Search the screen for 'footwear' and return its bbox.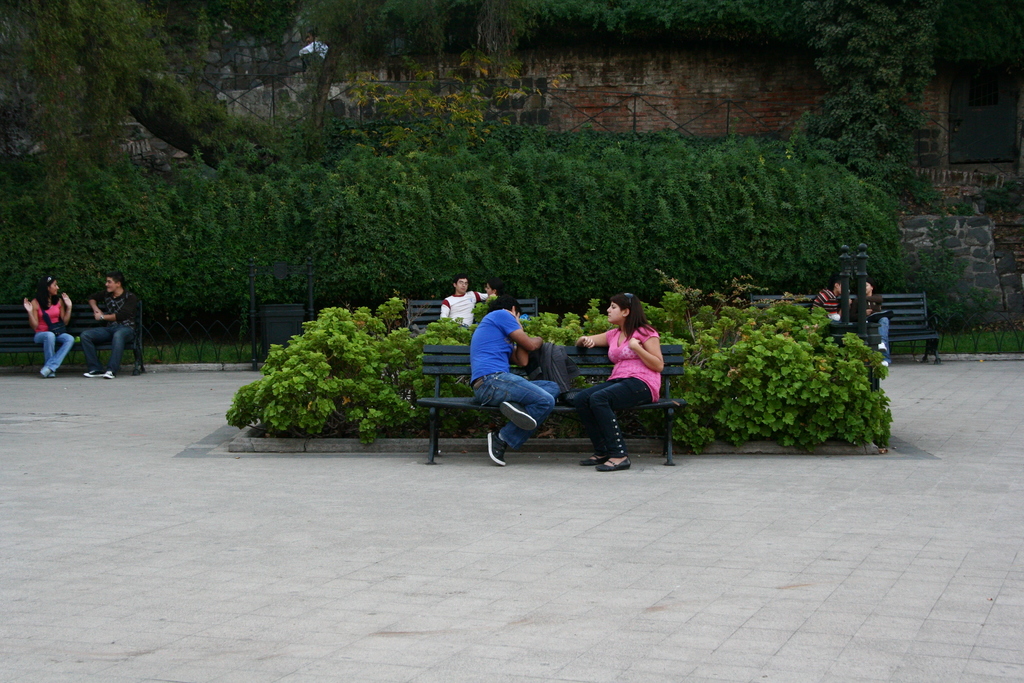
Found: l=102, t=368, r=113, b=385.
